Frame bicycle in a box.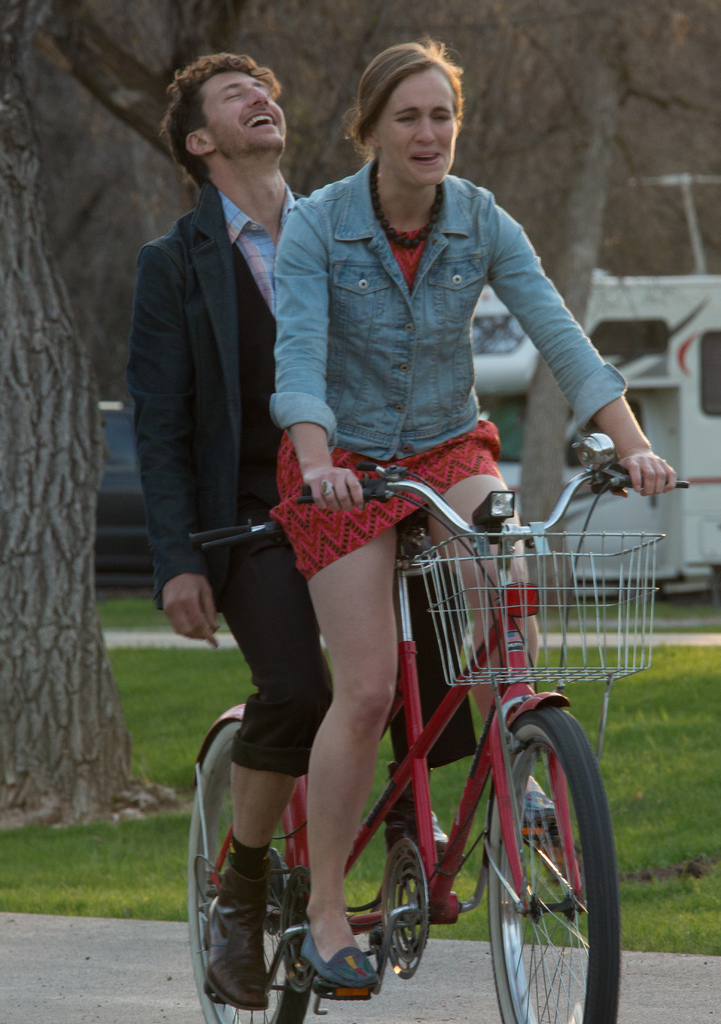
bbox=[158, 436, 664, 1022].
